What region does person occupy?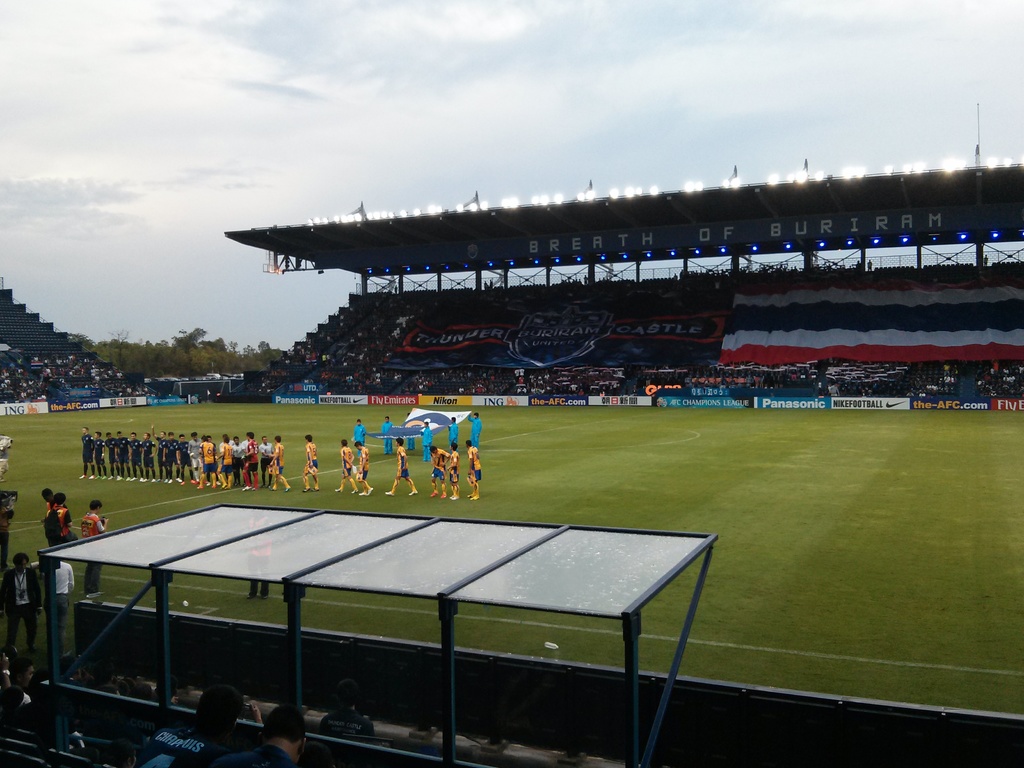
bbox=(405, 414, 415, 449).
